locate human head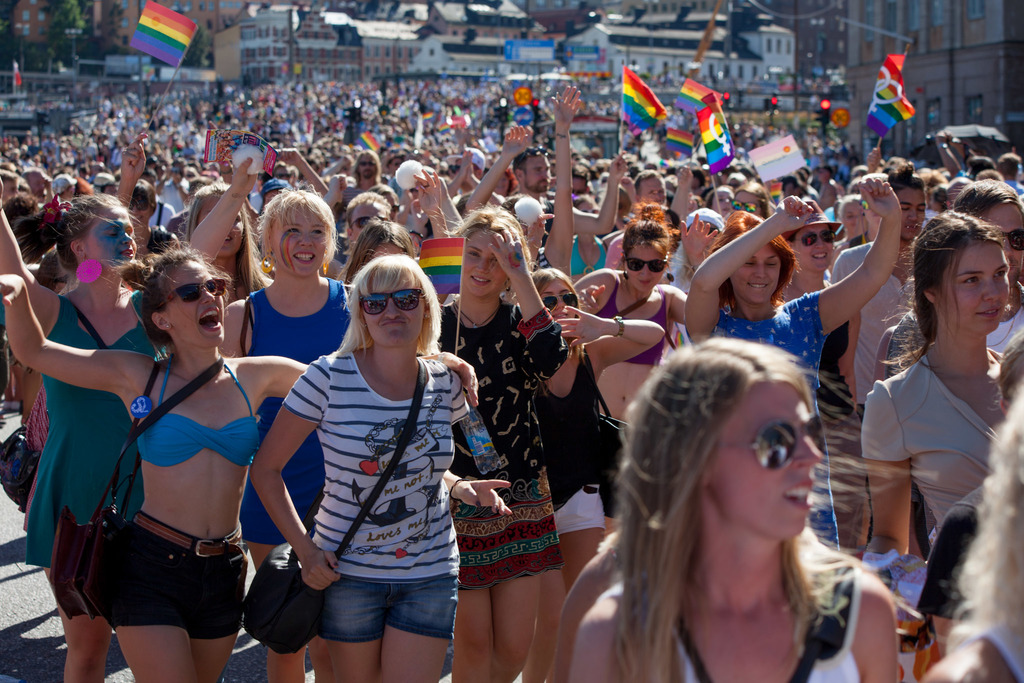
58/193/141/273
